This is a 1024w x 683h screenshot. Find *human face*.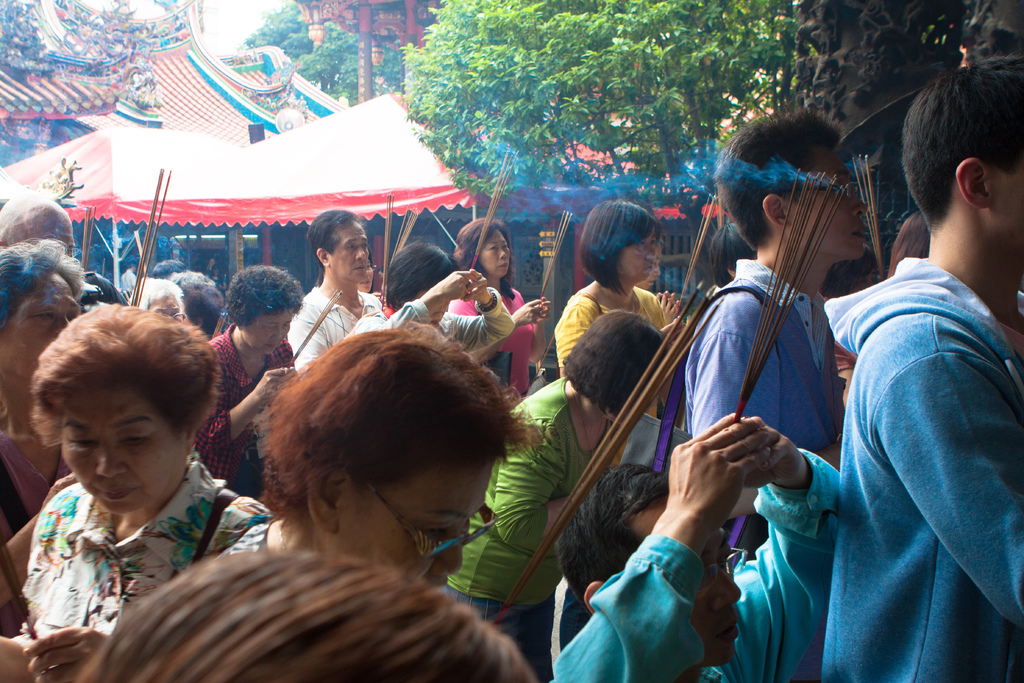
Bounding box: {"left": 342, "top": 465, "right": 496, "bottom": 588}.
